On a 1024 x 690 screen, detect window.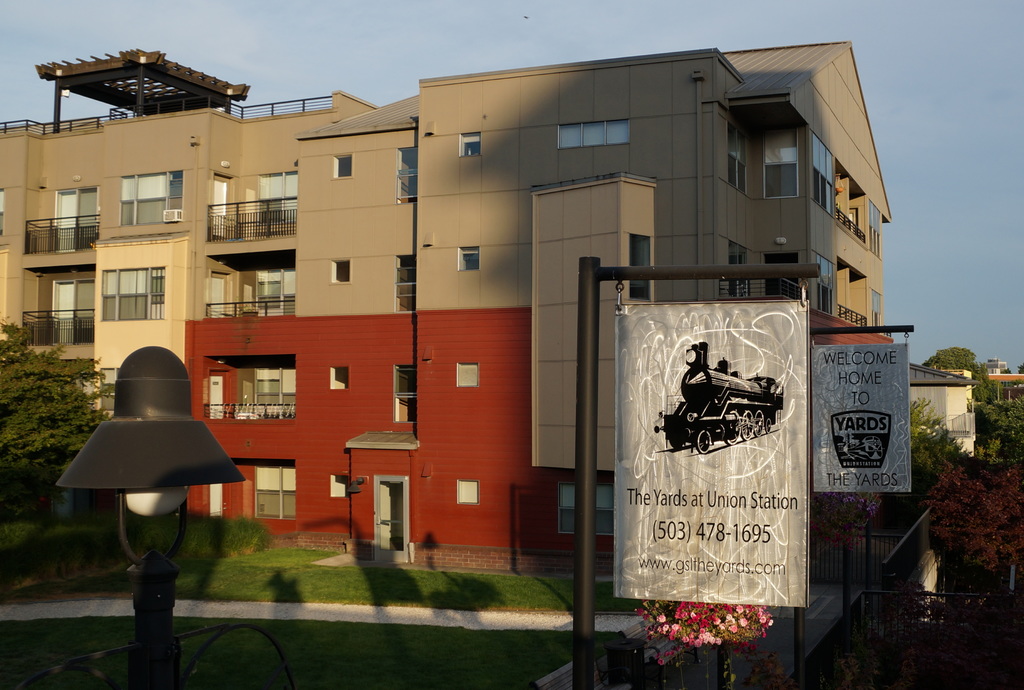
region(396, 147, 417, 203).
